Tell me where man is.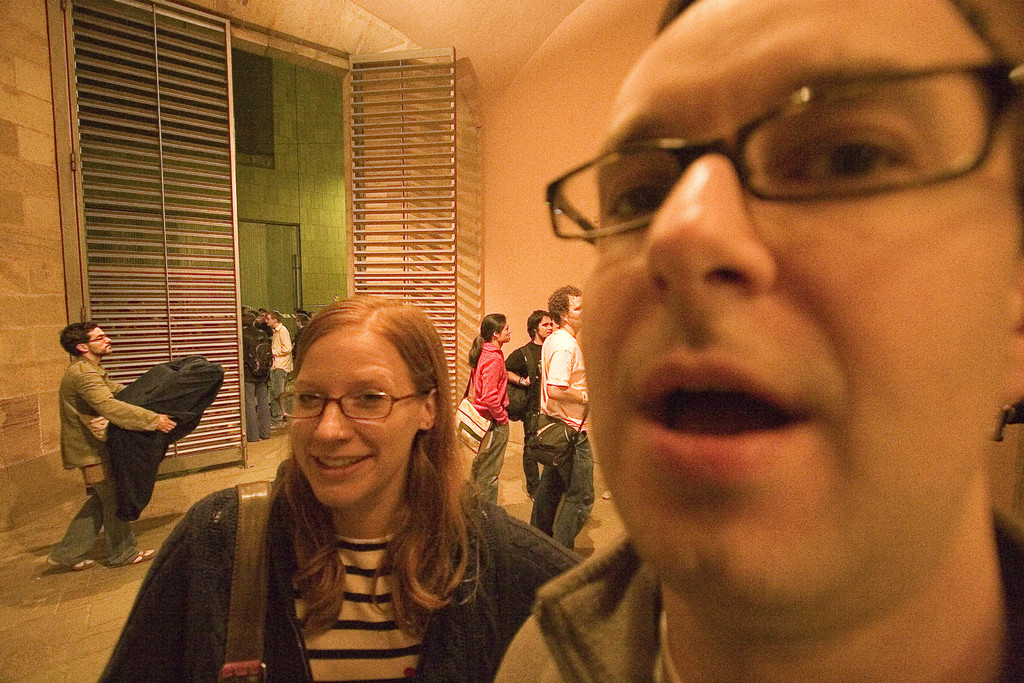
man is at {"x1": 526, "y1": 287, "x2": 593, "y2": 552}.
